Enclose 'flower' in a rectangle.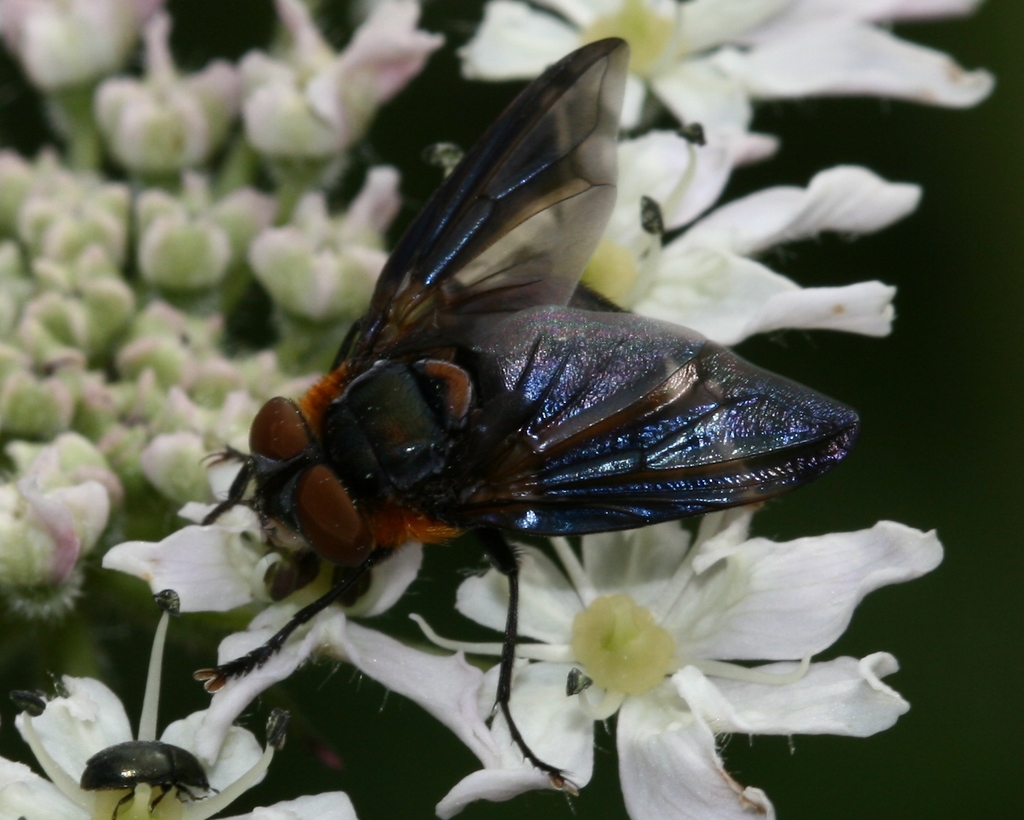
region(494, 542, 836, 785).
